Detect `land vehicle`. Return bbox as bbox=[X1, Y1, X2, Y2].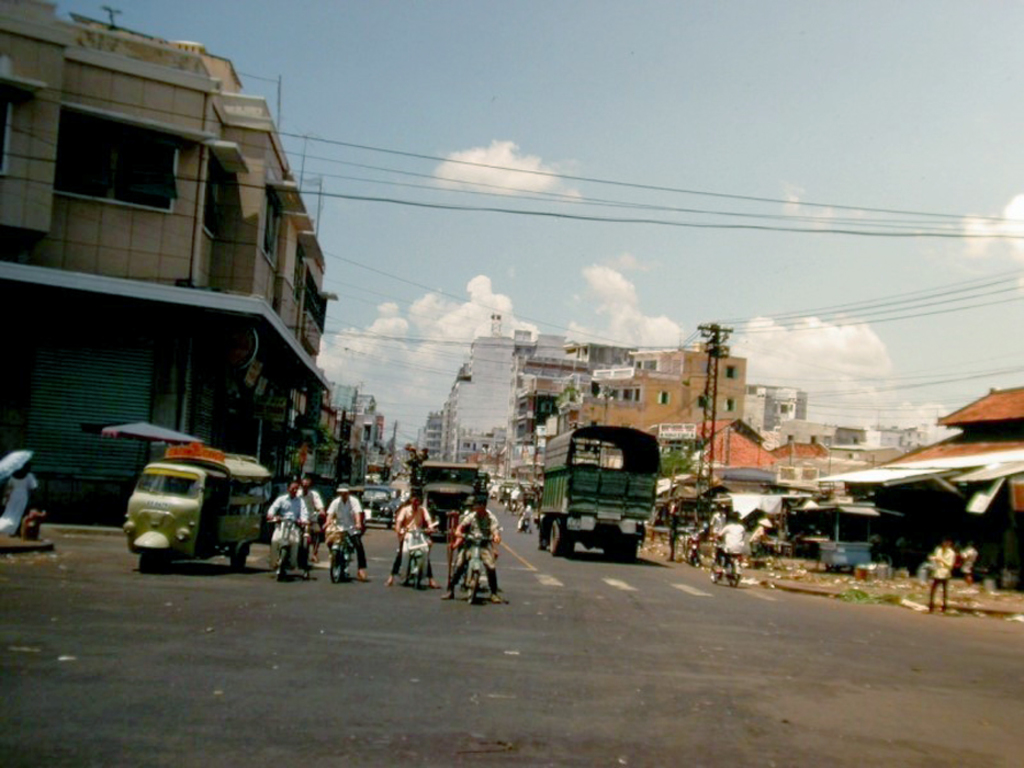
bbox=[104, 431, 270, 574].
